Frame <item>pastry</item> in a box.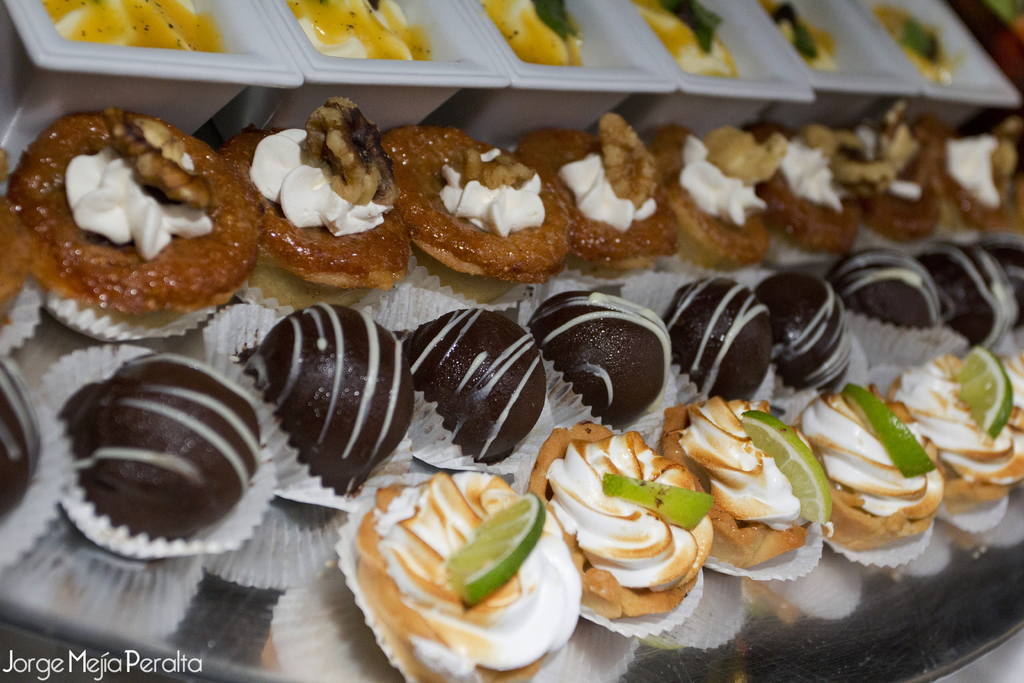
bbox=[525, 422, 716, 621].
